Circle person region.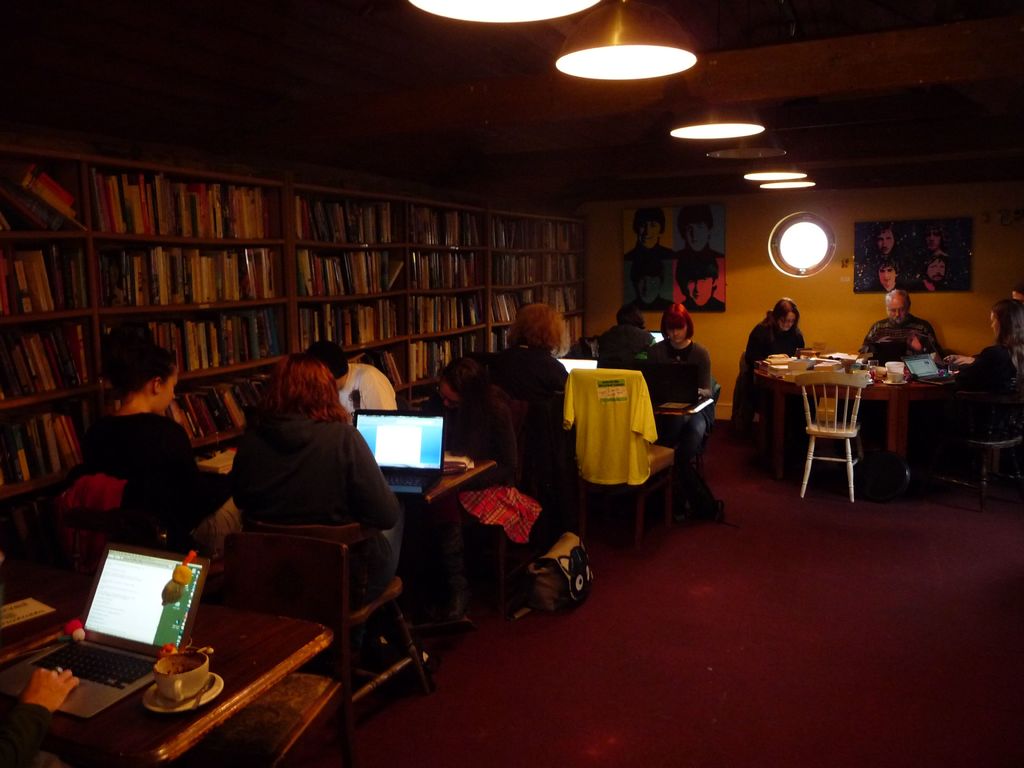
Region: BBox(912, 301, 1022, 484).
